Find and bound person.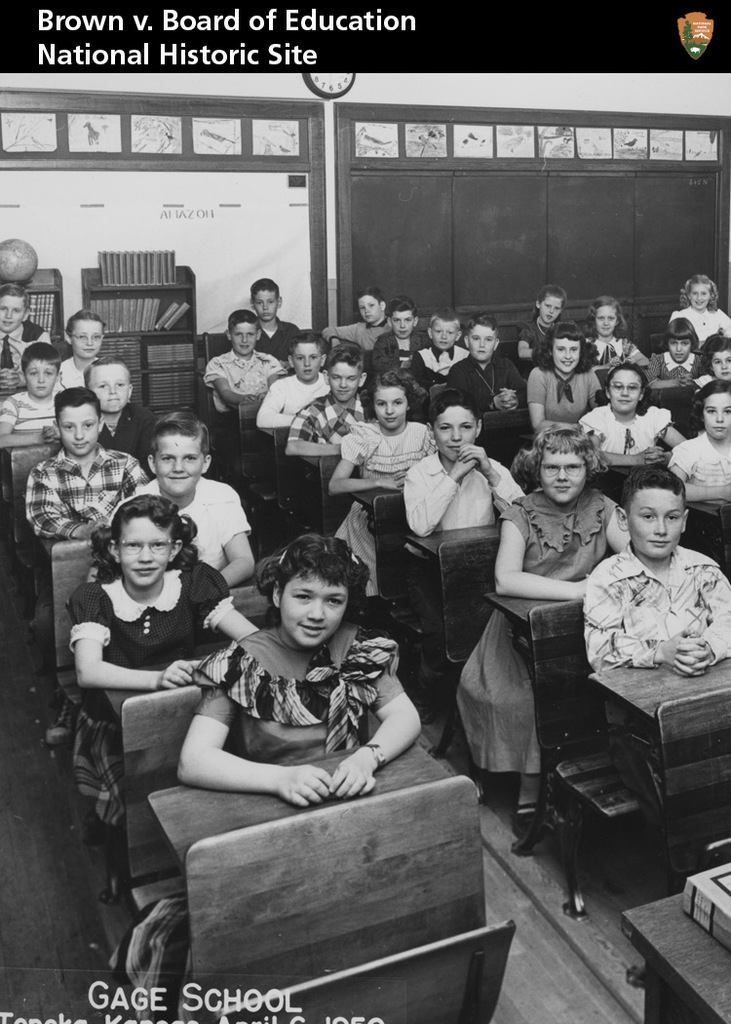
Bound: box(517, 283, 566, 362).
